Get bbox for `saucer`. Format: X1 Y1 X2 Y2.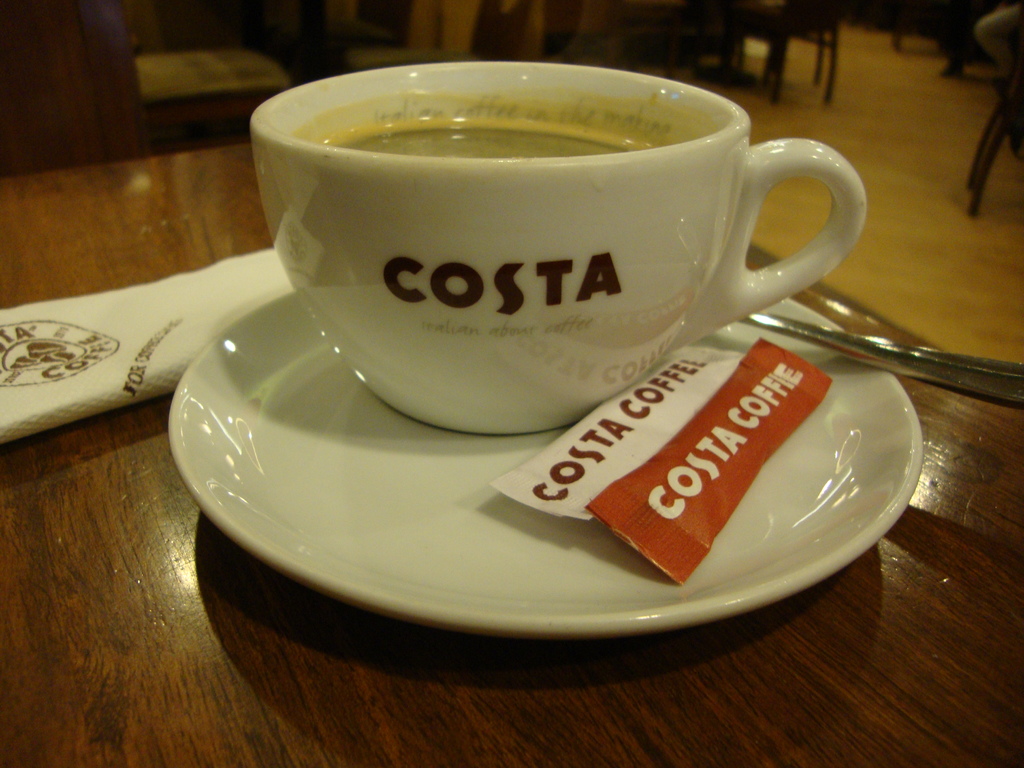
168 285 925 634.
